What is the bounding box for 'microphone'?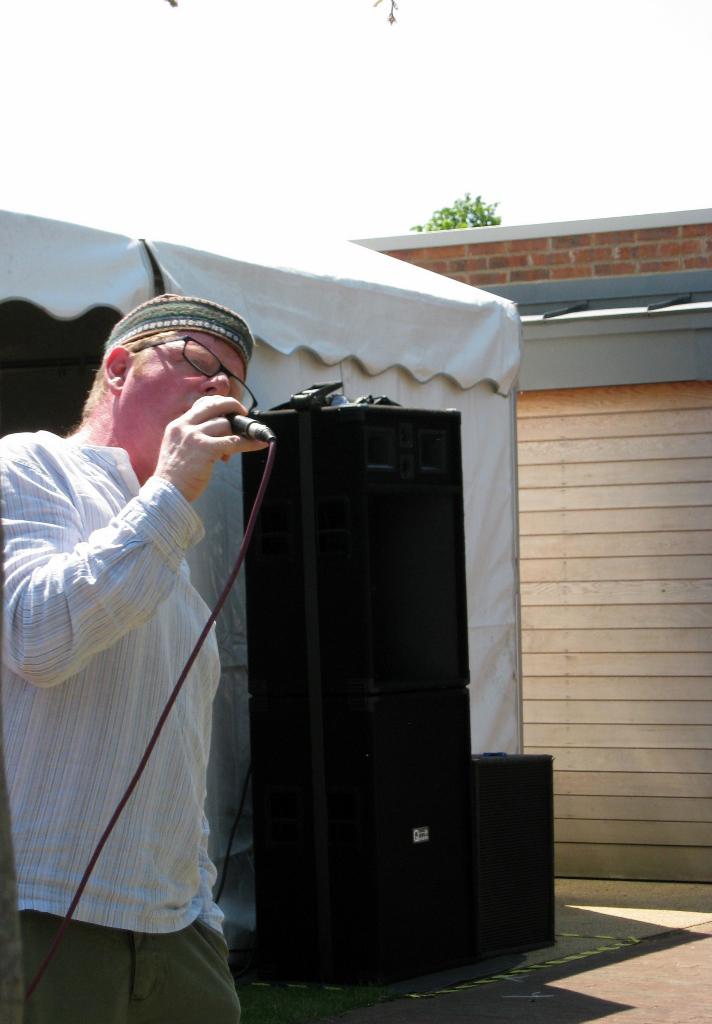
region(196, 396, 285, 449).
